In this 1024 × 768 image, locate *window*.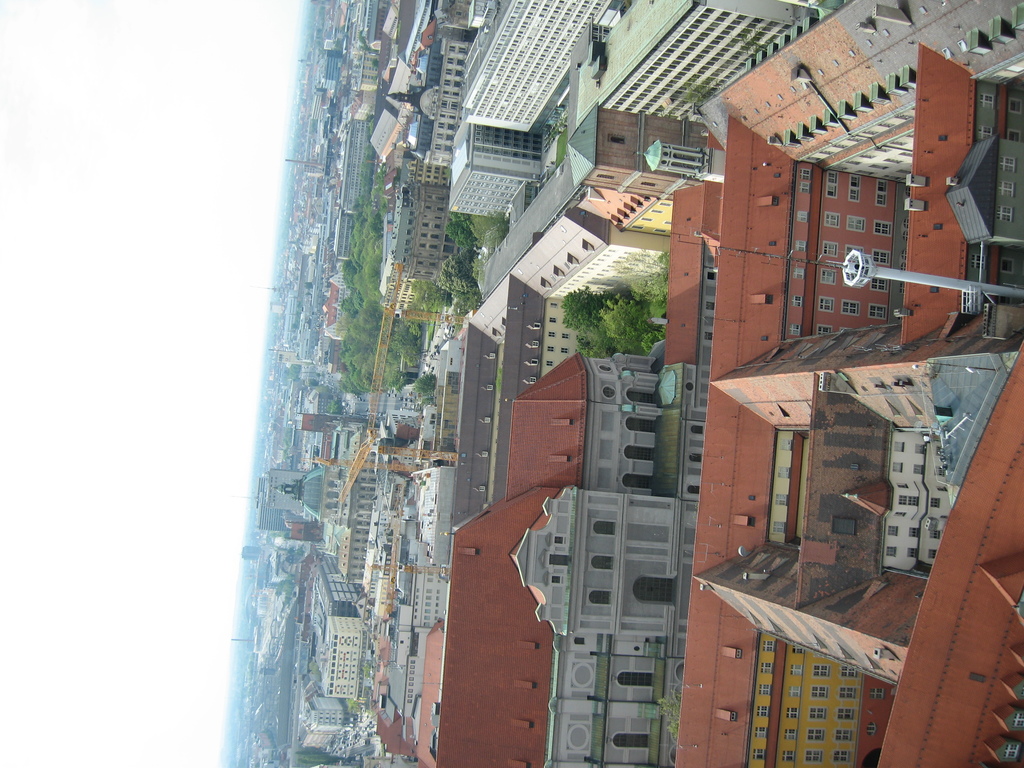
Bounding box: (641, 182, 655, 188).
